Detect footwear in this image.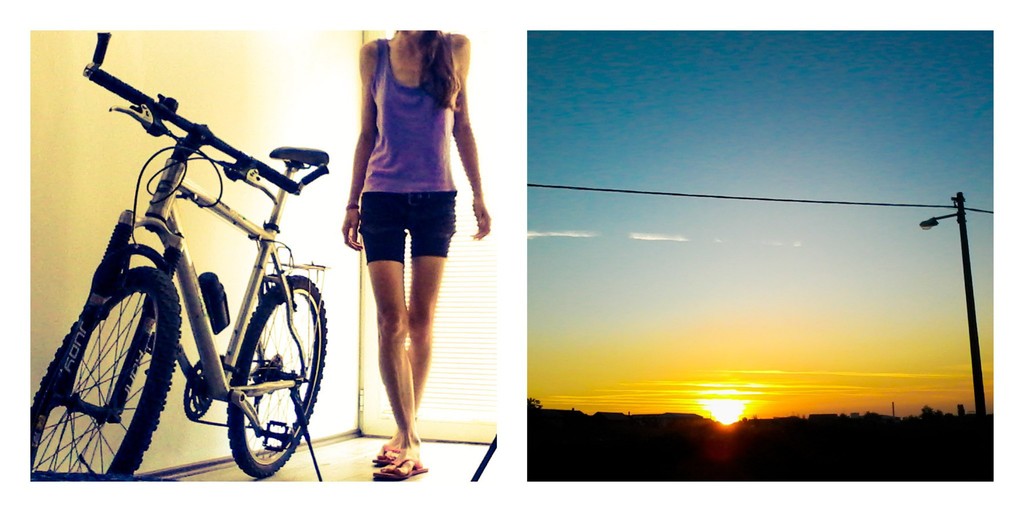
Detection: (x1=371, y1=457, x2=422, y2=479).
